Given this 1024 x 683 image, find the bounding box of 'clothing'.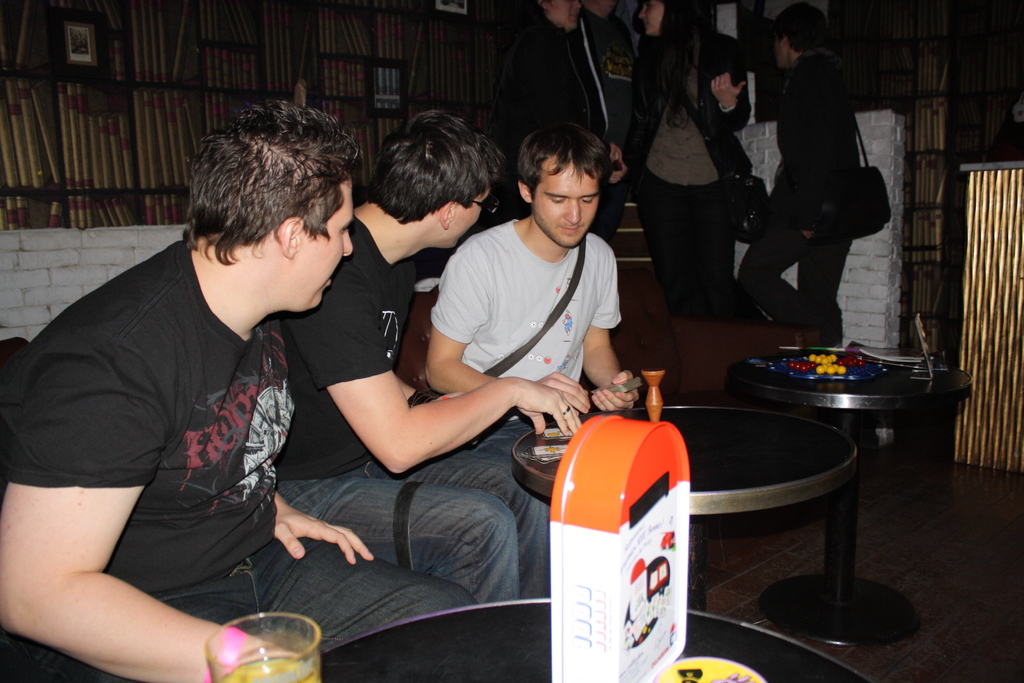
bbox(509, 21, 637, 224).
